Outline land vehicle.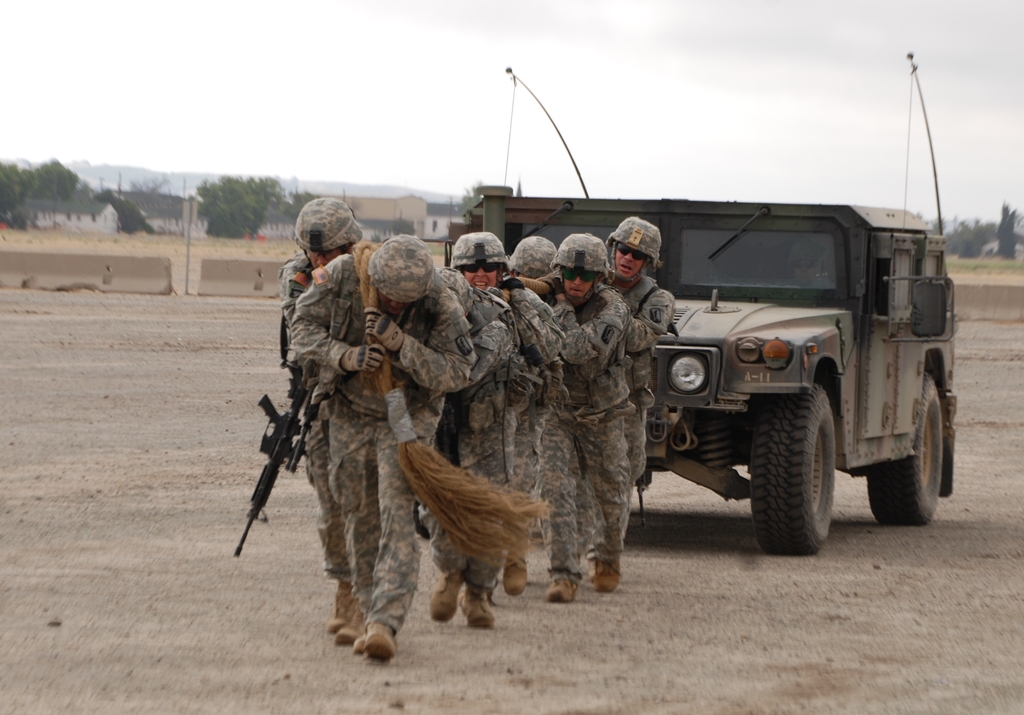
Outline: [left=445, top=53, right=957, bottom=557].
